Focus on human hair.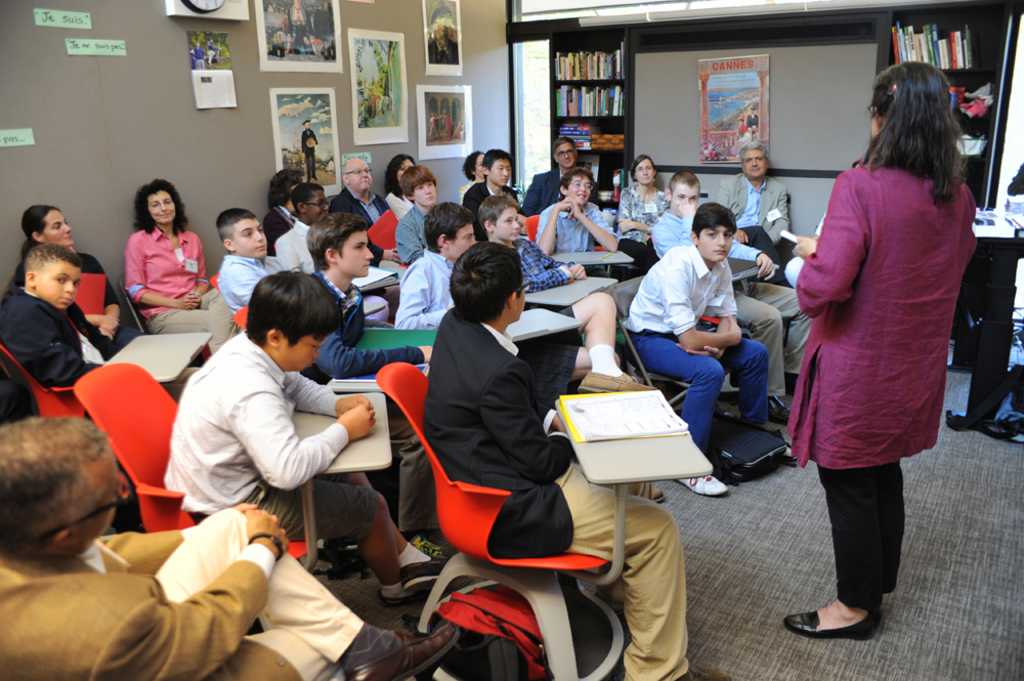
Focused at <box>265,168,304,209</box>.
